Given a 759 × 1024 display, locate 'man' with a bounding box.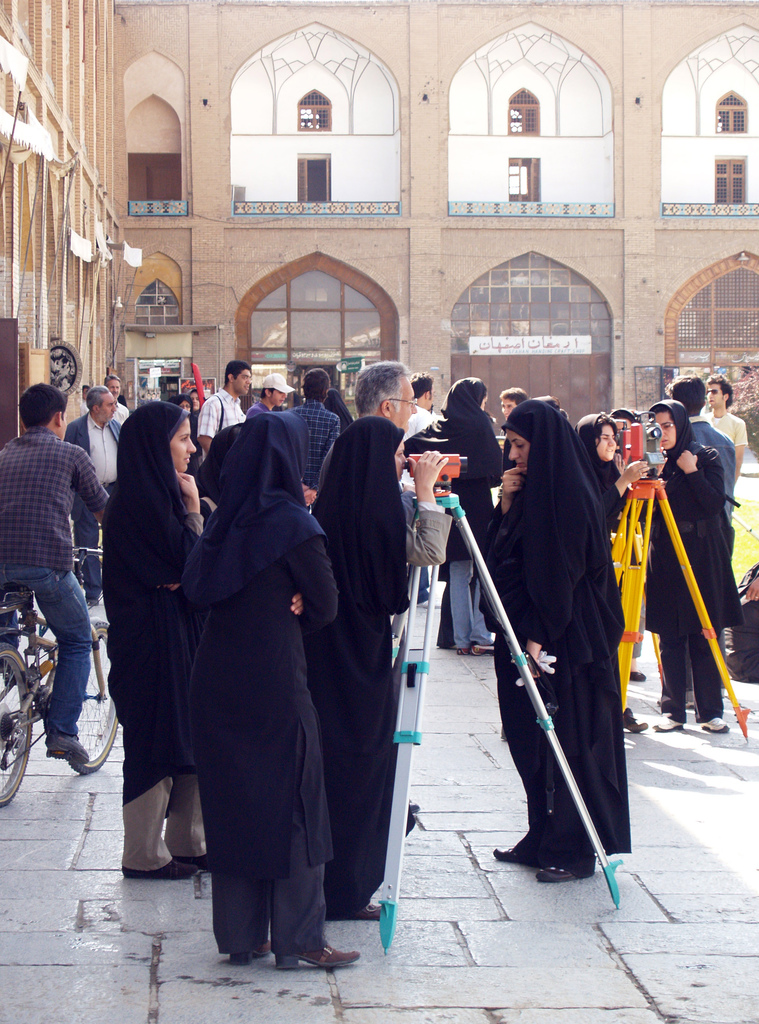
Located: <region>6, 376, 104, 779</region>.
